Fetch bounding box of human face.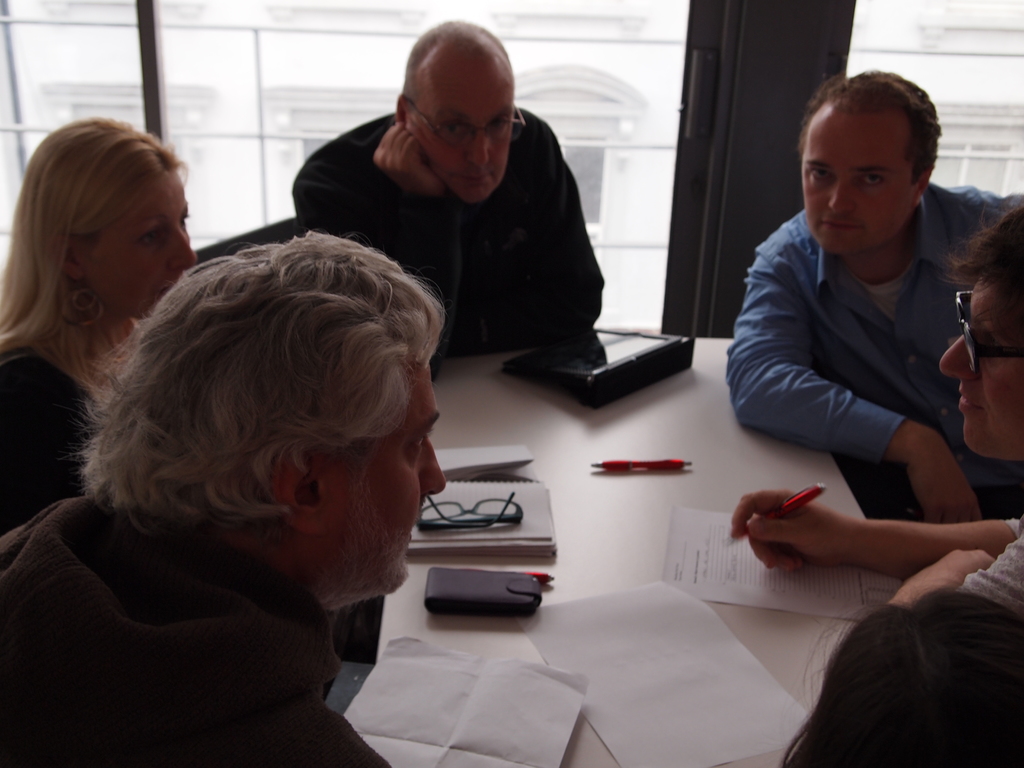
Bbox: <box>90,167,196,318</box>.
